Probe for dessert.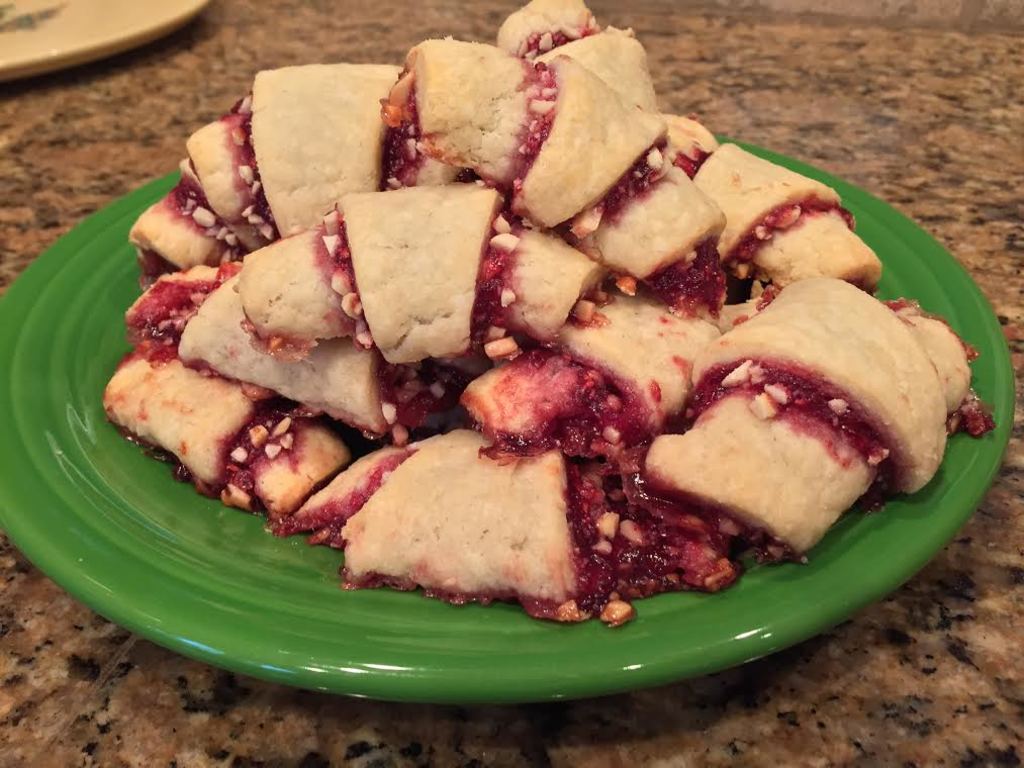
Probe result: crop(575, 142, 717, 276).
